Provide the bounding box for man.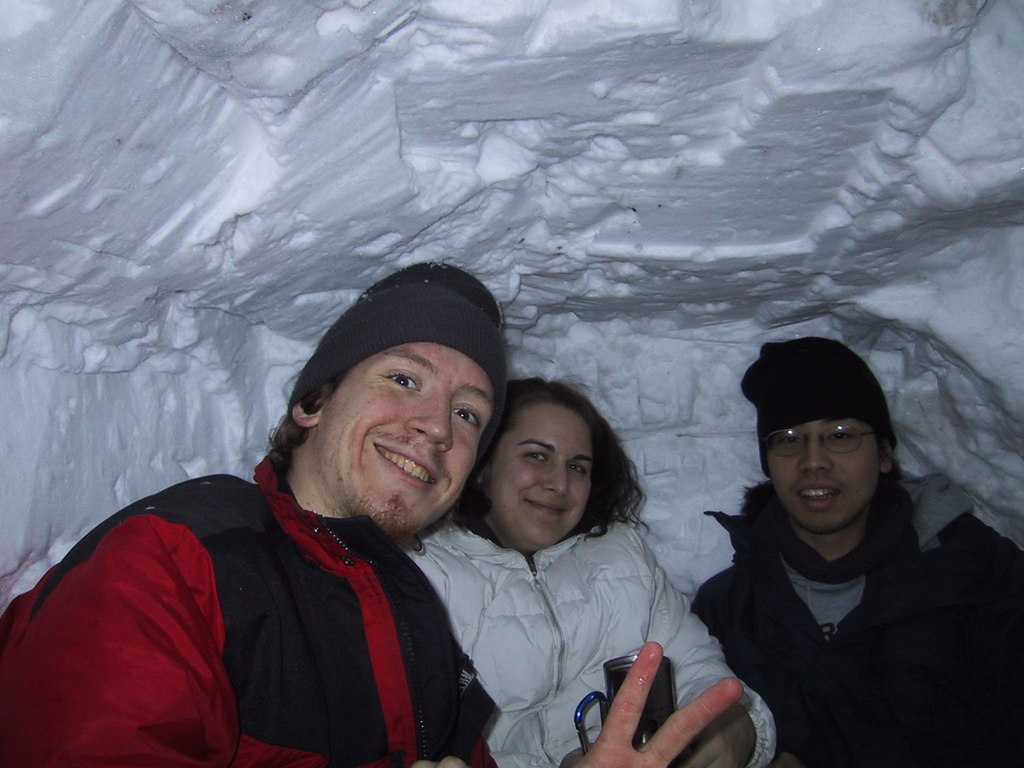
bbox=[0, 257, 742, 767].
